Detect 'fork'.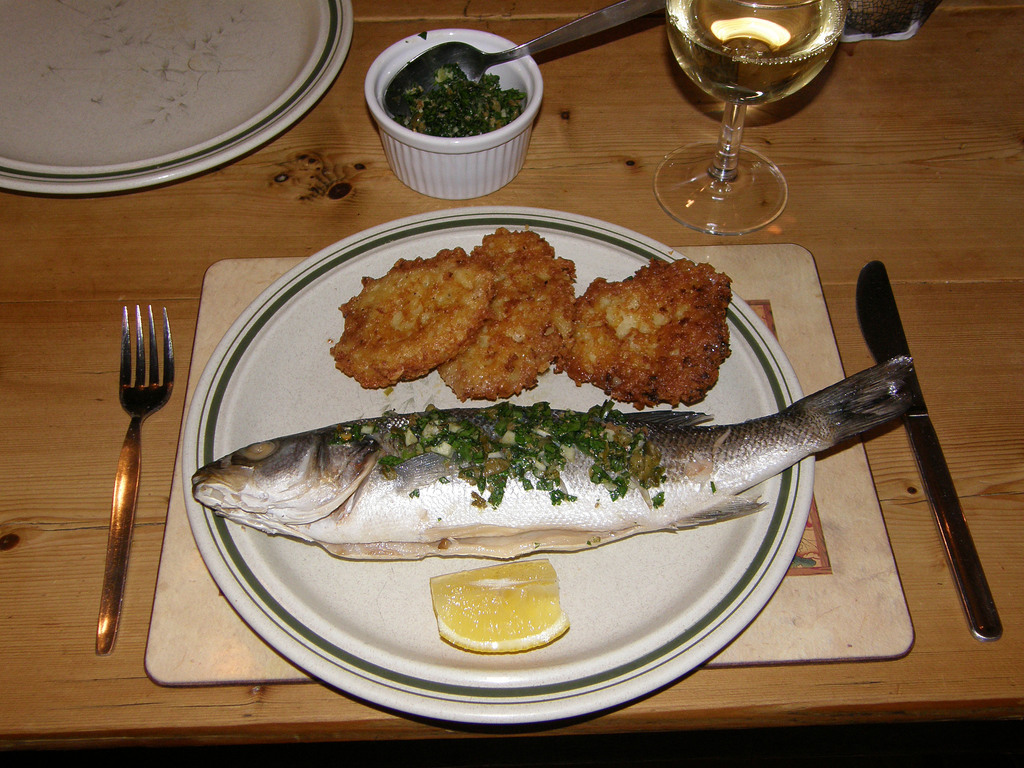
Detected at x1=92, y1=310, x2=175, y2=657.
